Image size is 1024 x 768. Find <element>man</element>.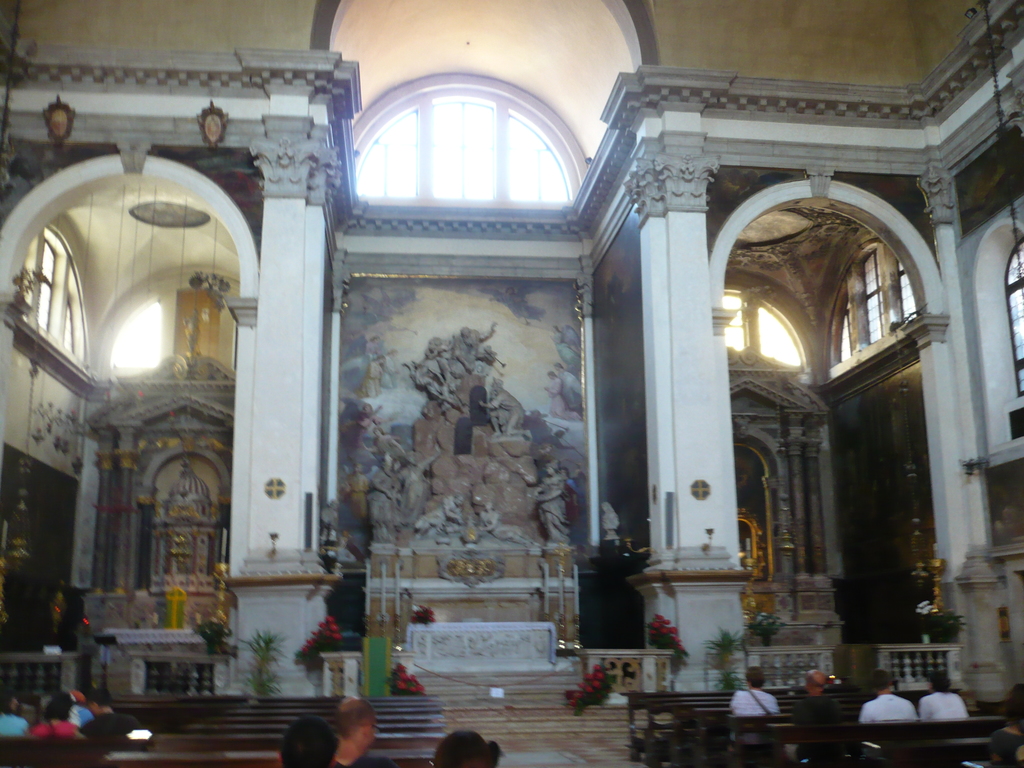
select_region(864, 671, 915, 752).
